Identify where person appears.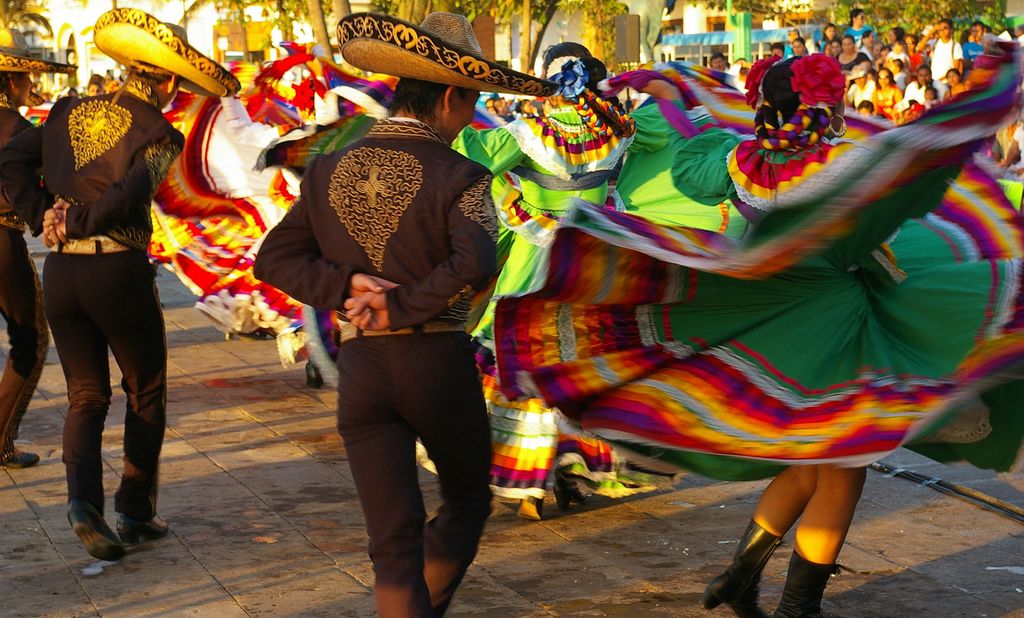
Appears at (left=916, top=23, right=961, bottom=82).
